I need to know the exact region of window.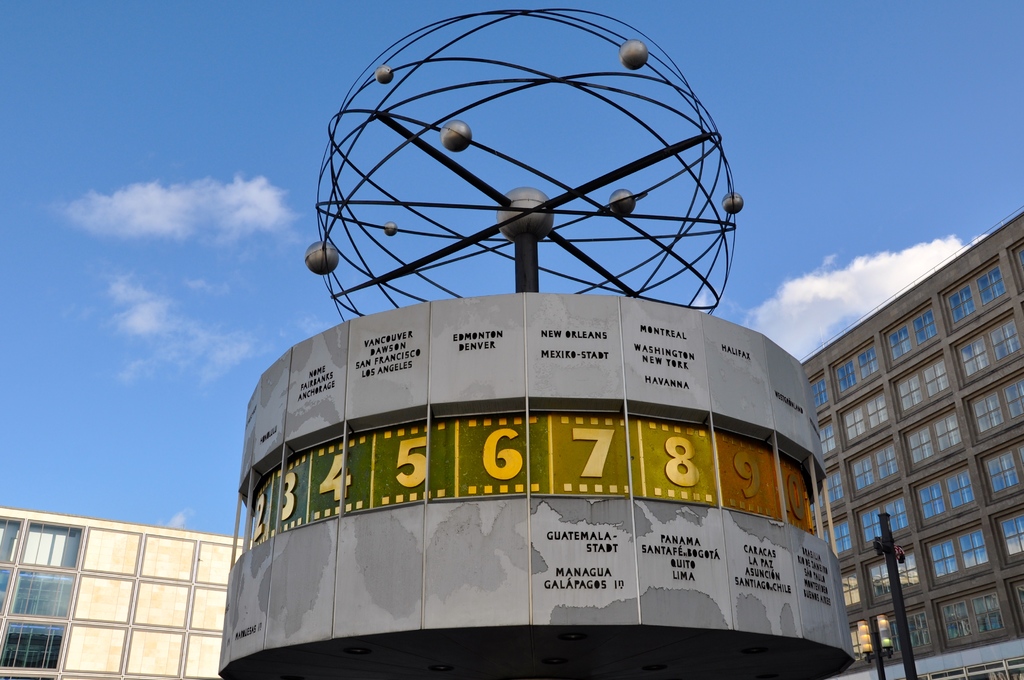
Region: bbox=(970, 592, 1005, 633).
